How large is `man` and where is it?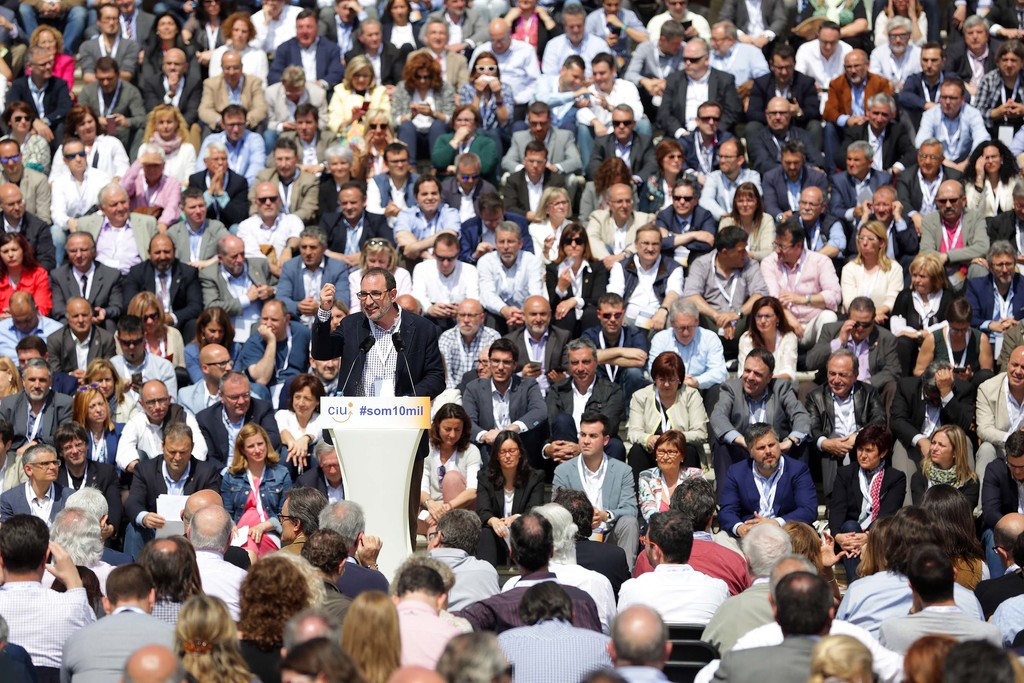
Bounding box: box=[111, 316, 179, 397].
